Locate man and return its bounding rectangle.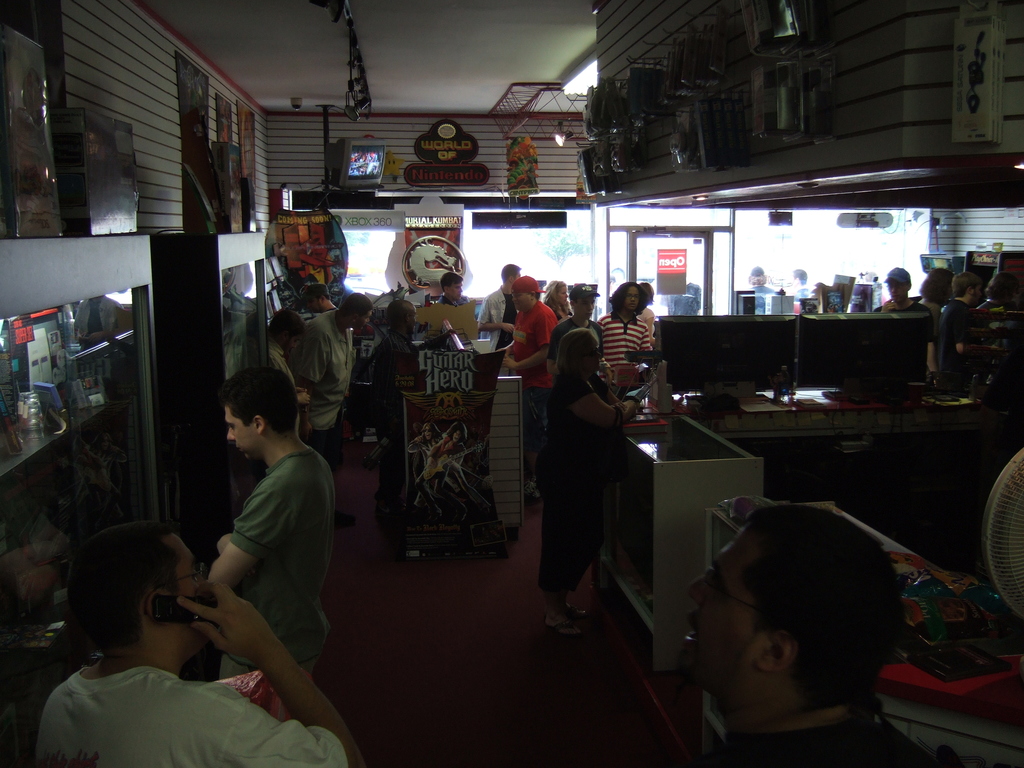
l=263, t=304, r=309, b=443.
